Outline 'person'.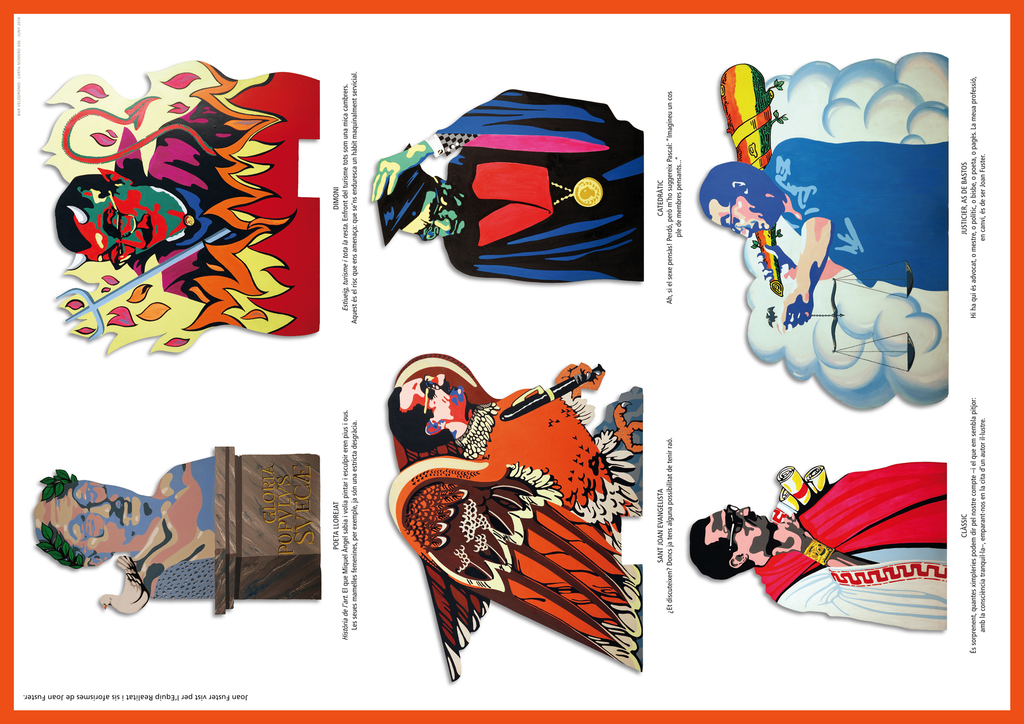
Outline: (left=701, top=144, right=952, bottom=325).
